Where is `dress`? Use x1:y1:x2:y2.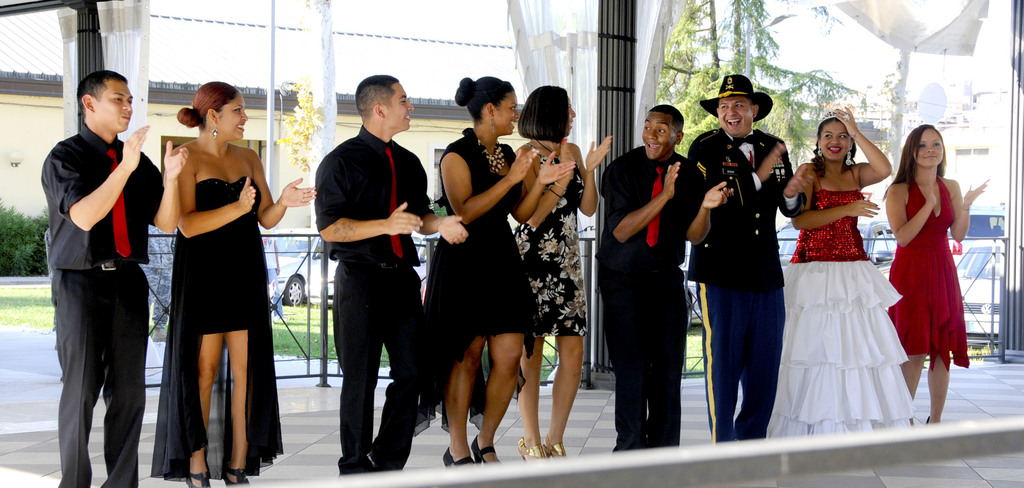
766:178:920:442.
